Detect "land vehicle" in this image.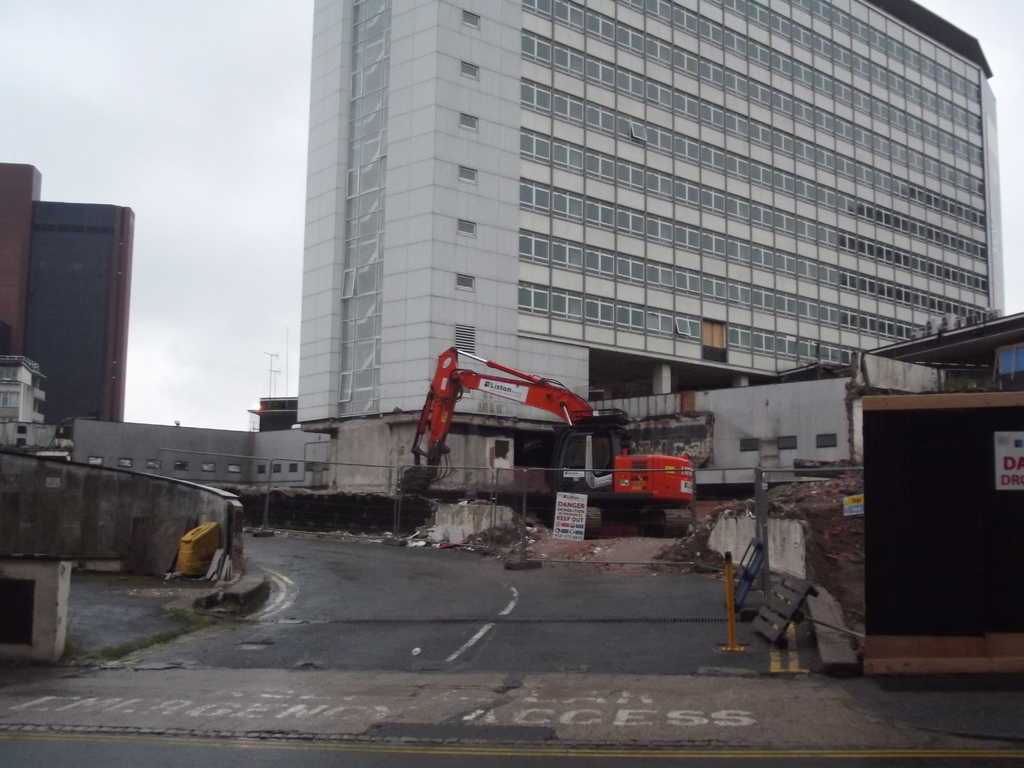
Detection: [391, 348, 692, 543].
